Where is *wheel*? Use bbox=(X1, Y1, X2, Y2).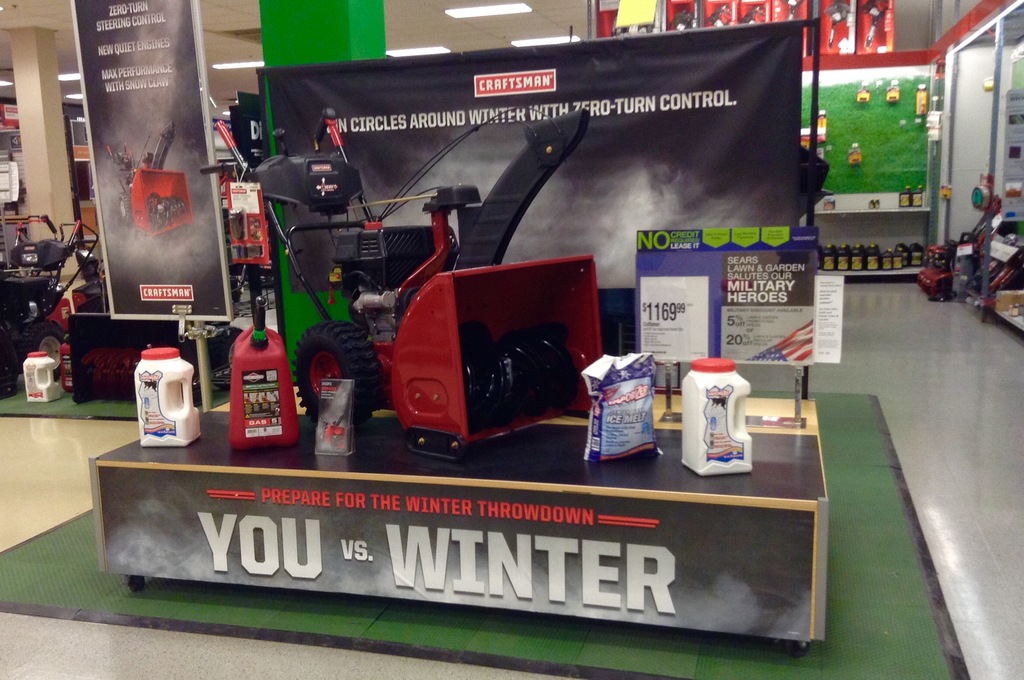
bbox=(289, 322, 381, 429).
